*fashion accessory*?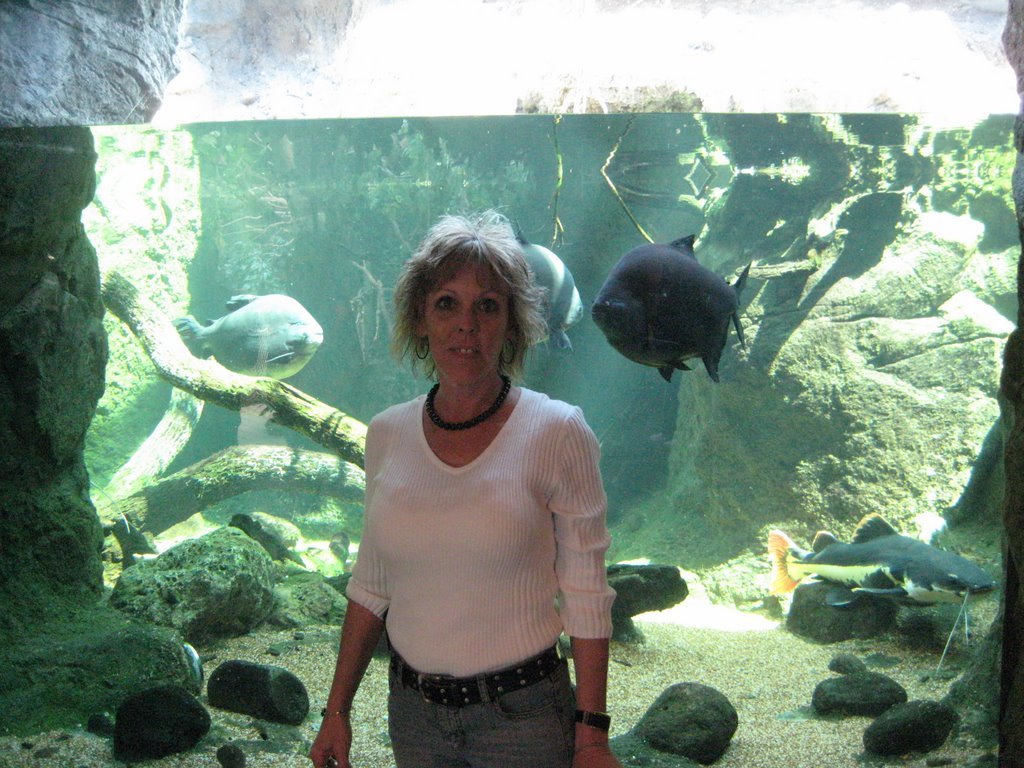
(left=887, top=114, right=969, bottom=235)
